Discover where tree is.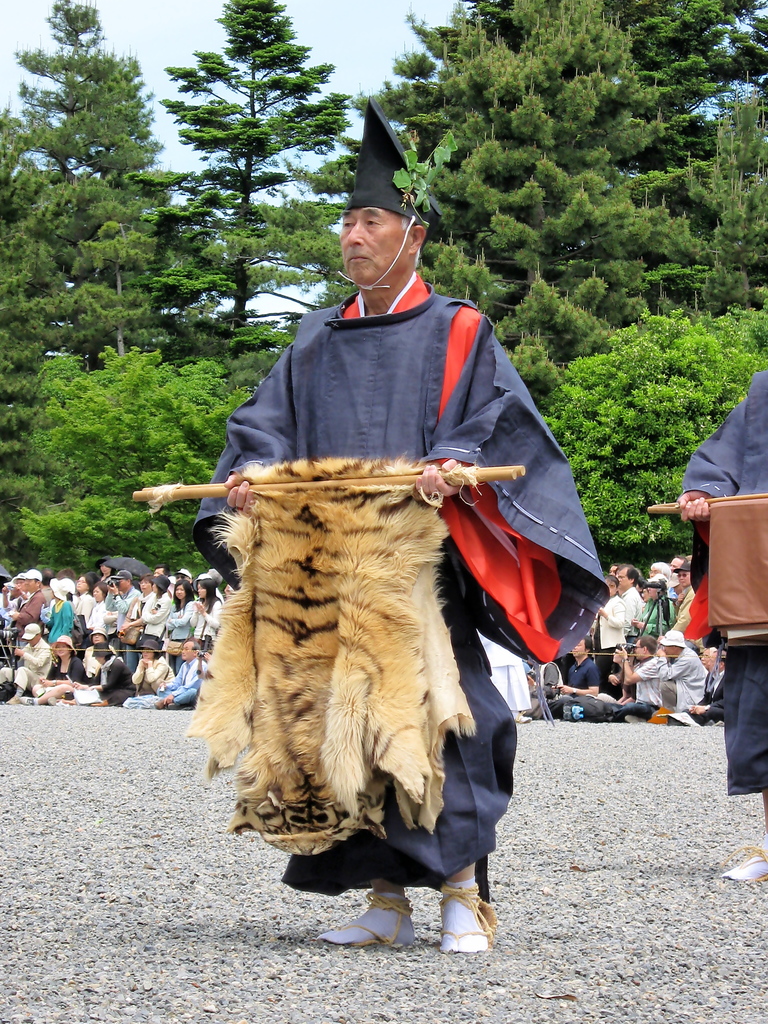
Discovered at [653, 71, 767, 328].
